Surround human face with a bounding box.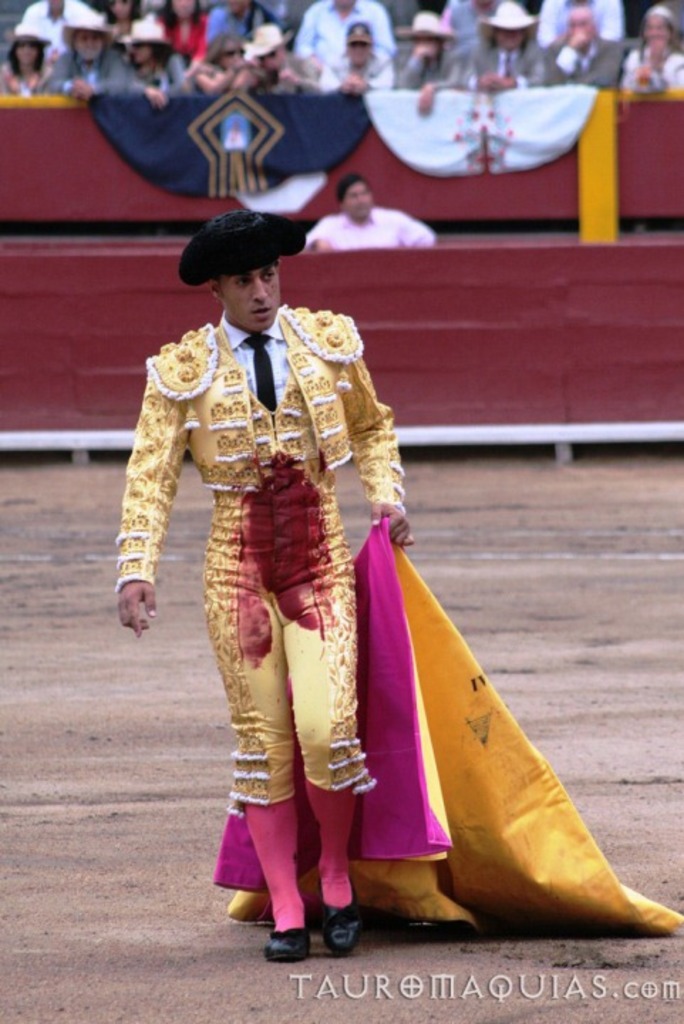
<bbox>348, 40, 370, 63</bbox>.
